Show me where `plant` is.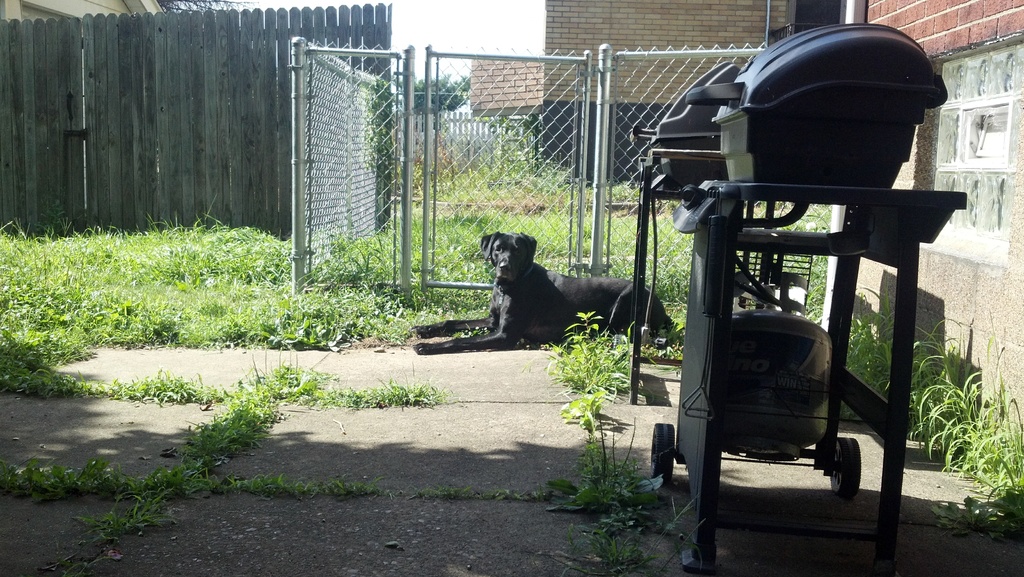
`plant` is at bbox=(541, 302, 652, 533).
